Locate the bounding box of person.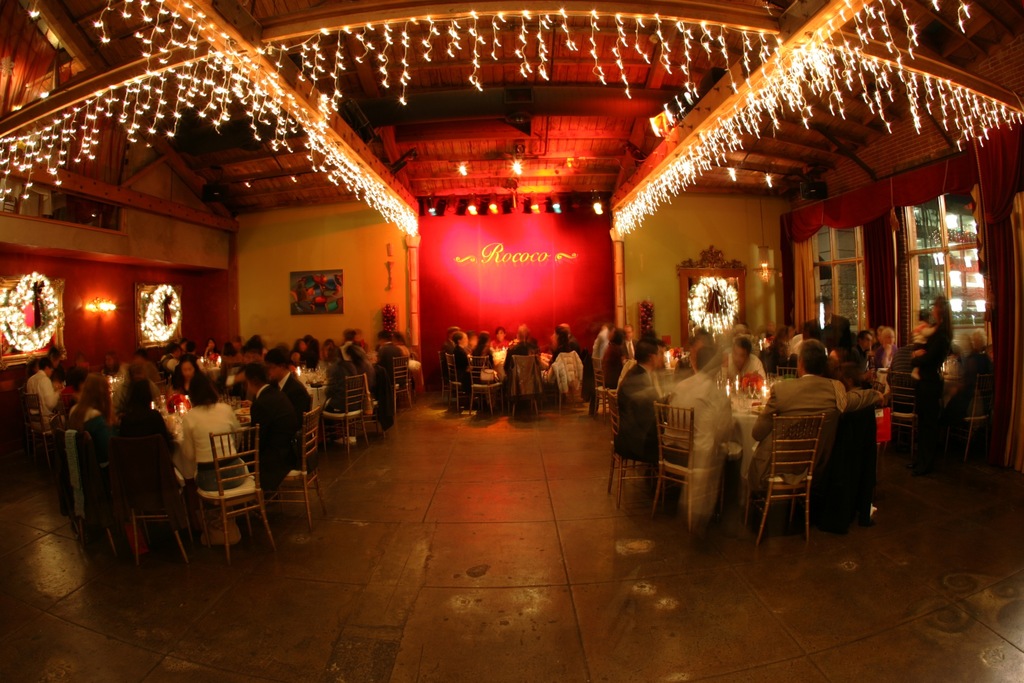
Bounding box: bbox(751, 343, 841, 524).
